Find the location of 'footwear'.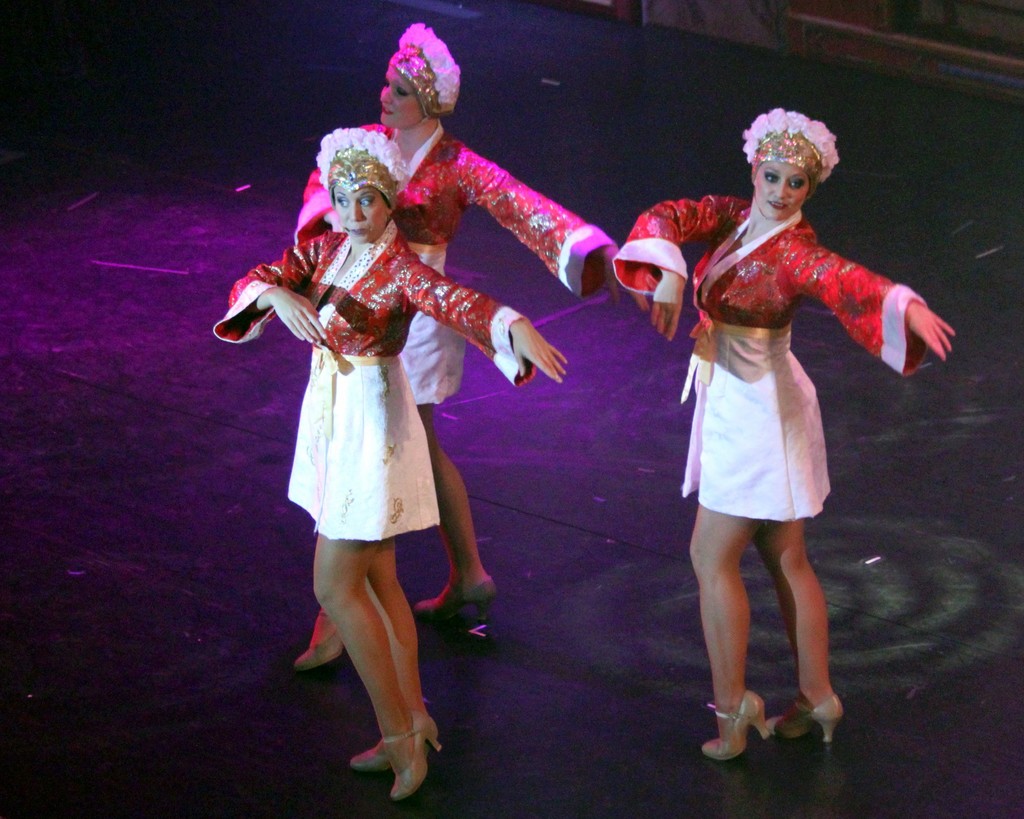
Location: (415,575,498,623).
